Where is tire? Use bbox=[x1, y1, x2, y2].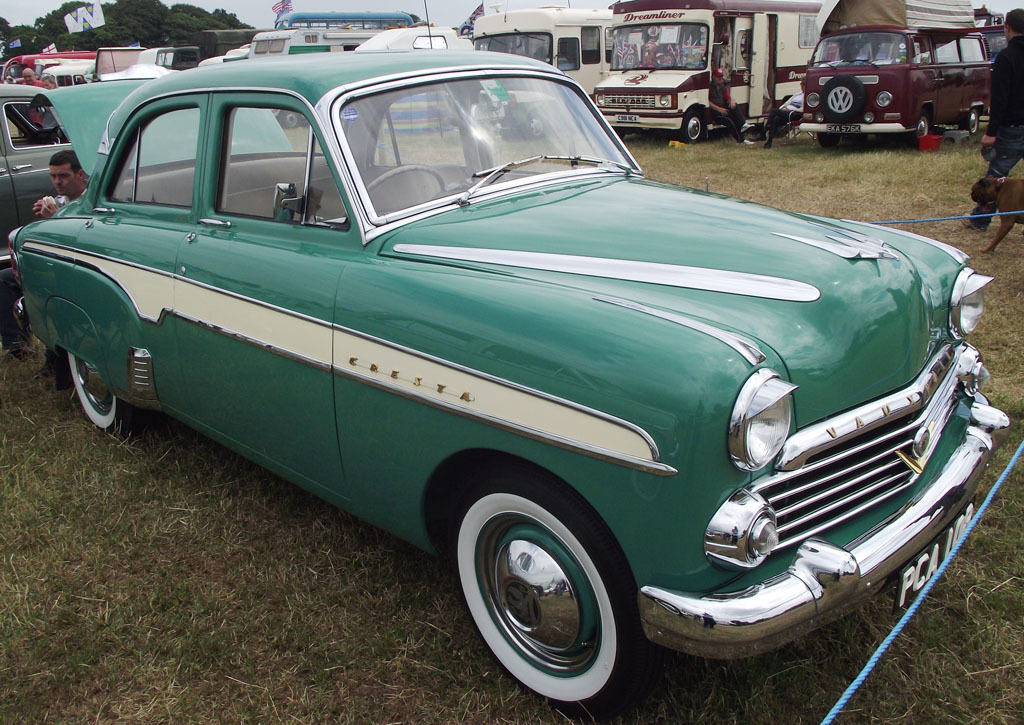
bbox=[820, 74, 866, 123].
